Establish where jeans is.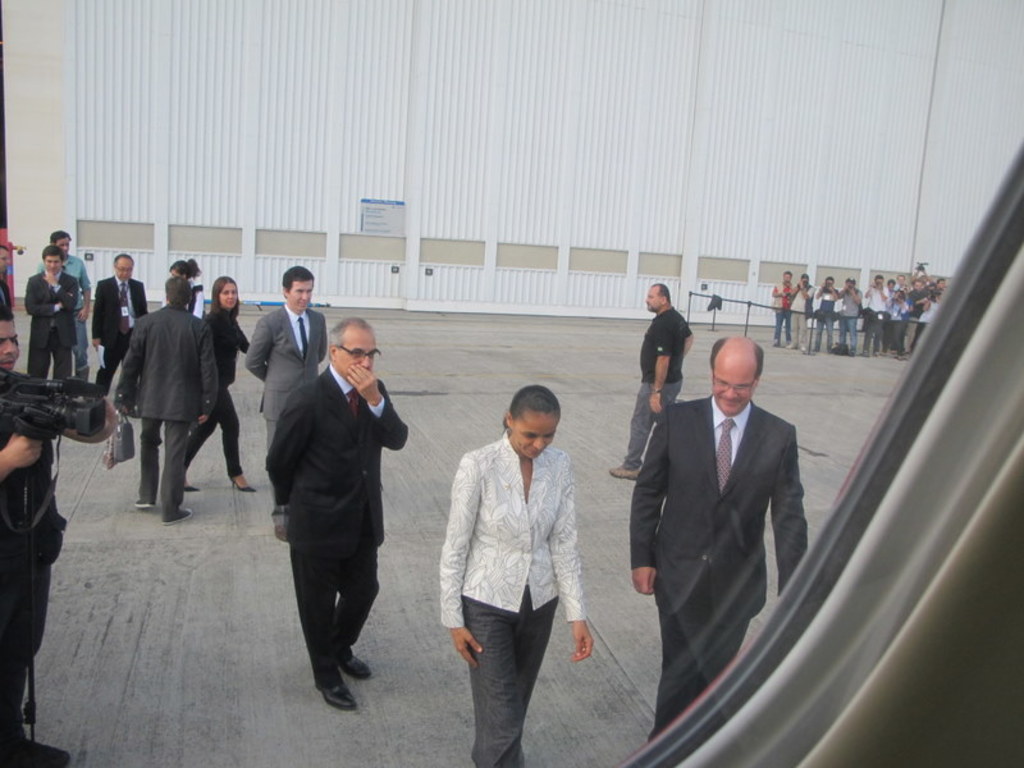
Established at {"x1": 63, "y1": 312, "x2": 88, "y2": 389}.
